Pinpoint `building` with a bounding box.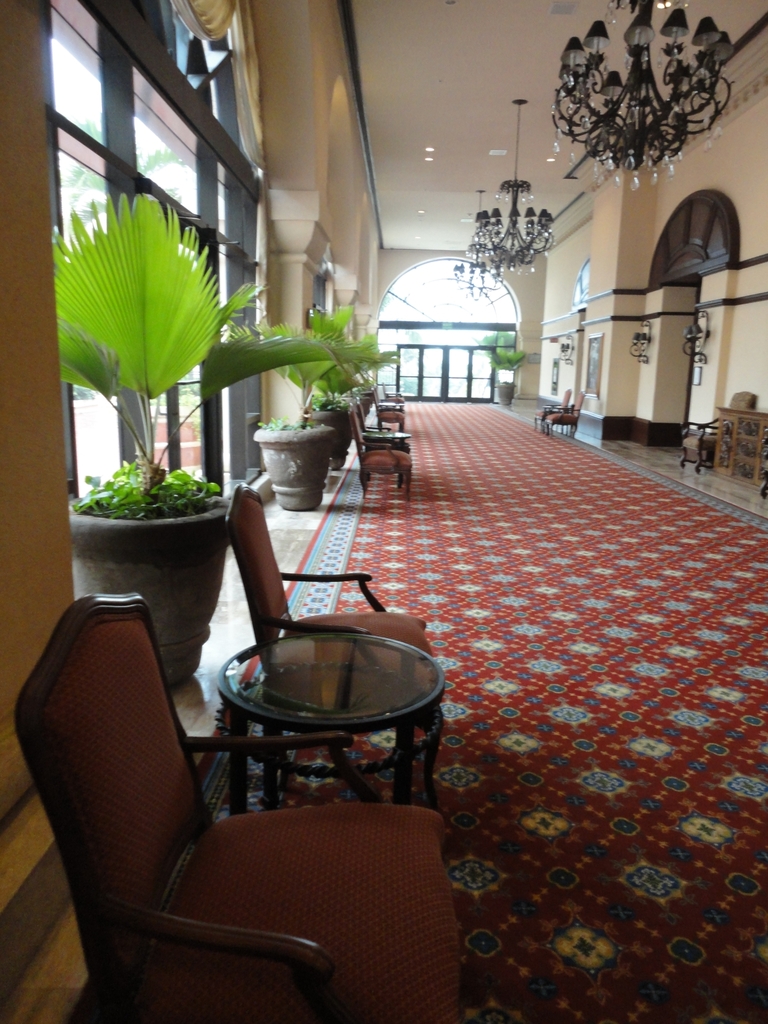
bbox=[0, 0, 767, 1023].
